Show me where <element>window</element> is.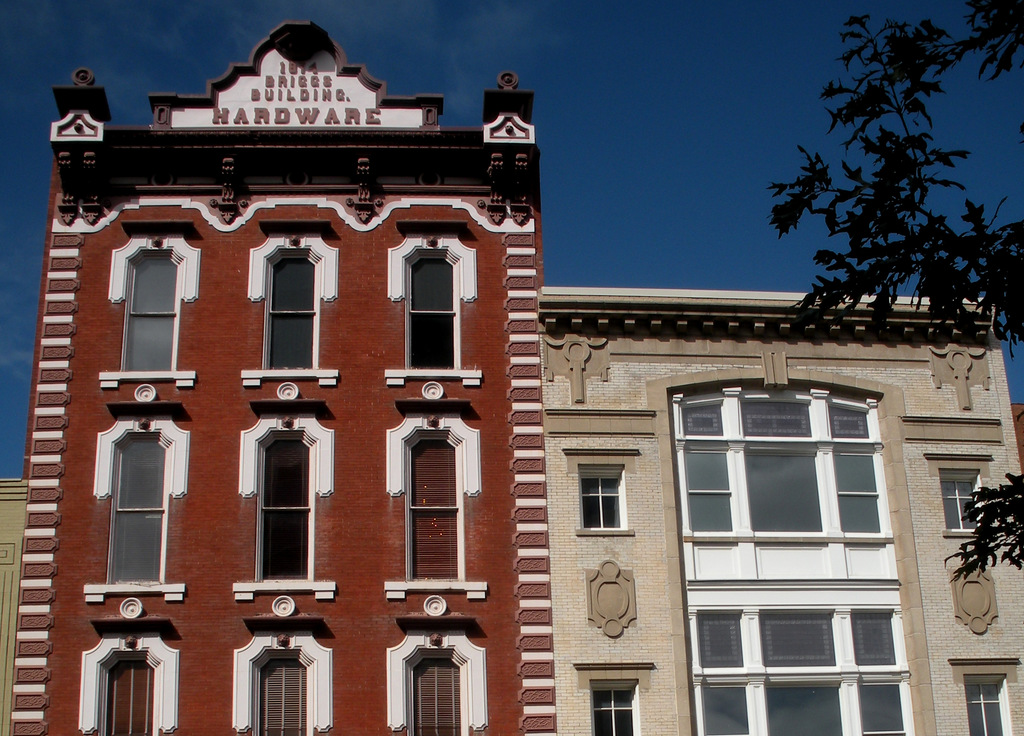
<element>window</element> is at {"left": 951, "top": 656, "right": 1020, "bottom": 735}.
